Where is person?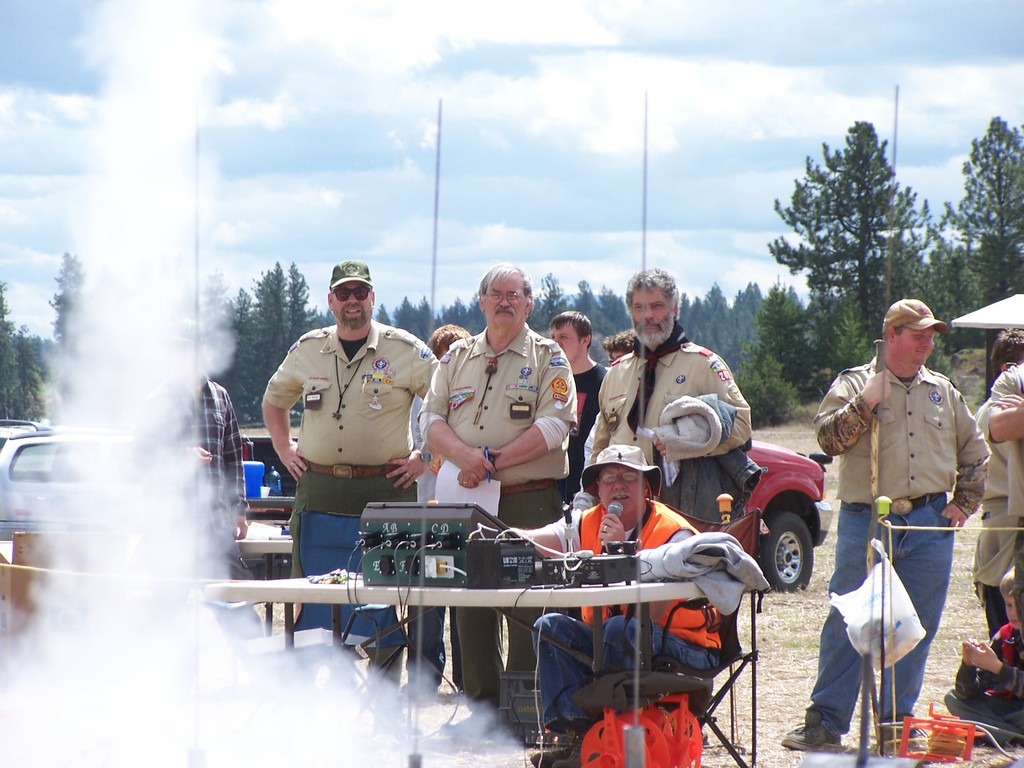
963/318/1021/643.
